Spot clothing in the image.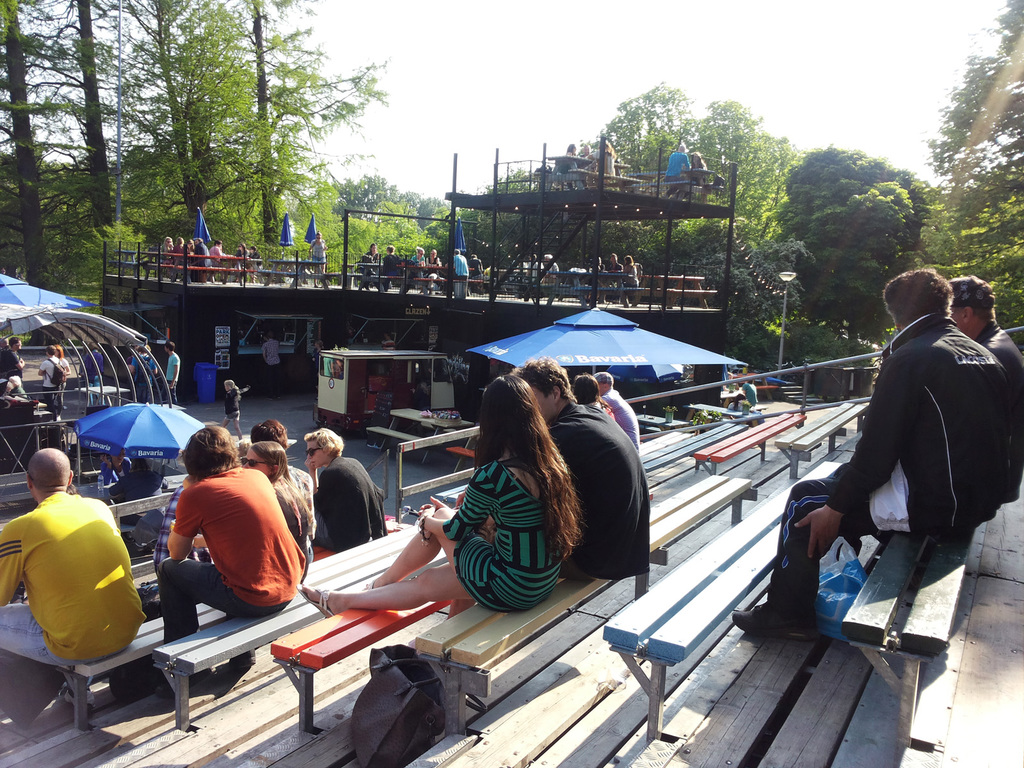
clothing found at l=58, t=356, r=68, b=404.
